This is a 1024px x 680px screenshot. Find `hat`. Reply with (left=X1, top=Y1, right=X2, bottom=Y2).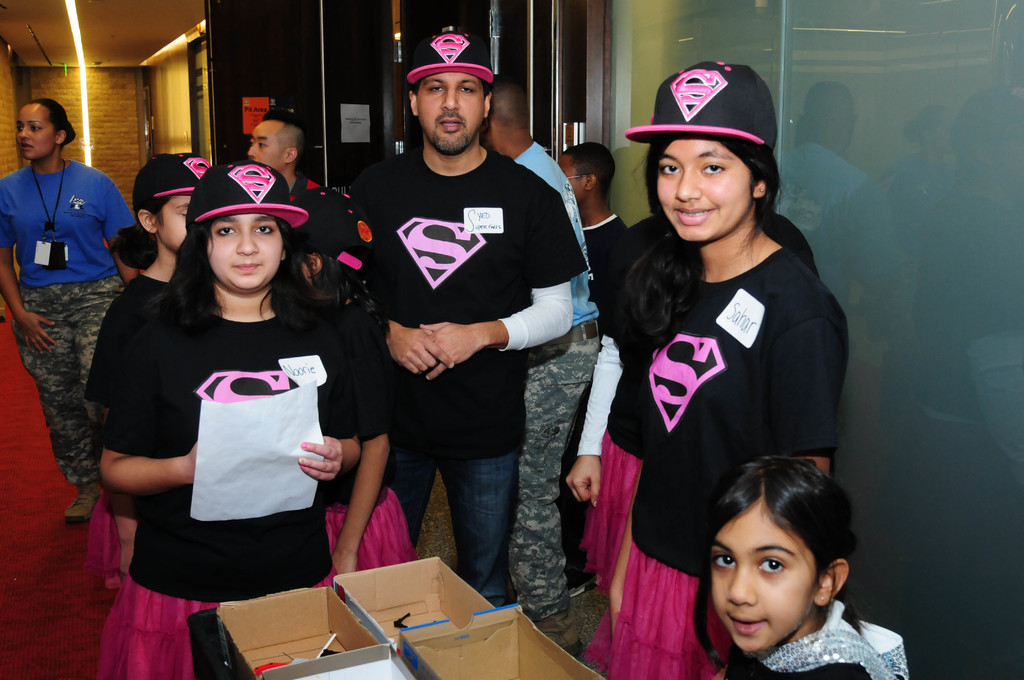
(left=130, top=150, right=212, bottom=202).
